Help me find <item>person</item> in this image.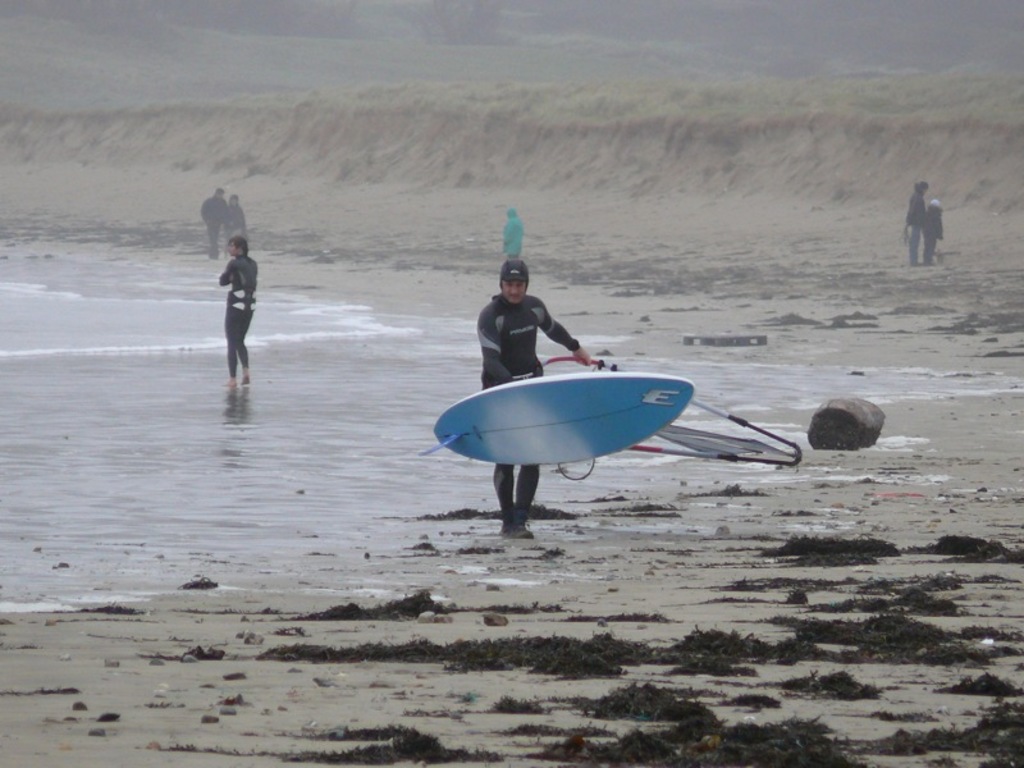
Found it: crop(476, 260, 590, 543).
